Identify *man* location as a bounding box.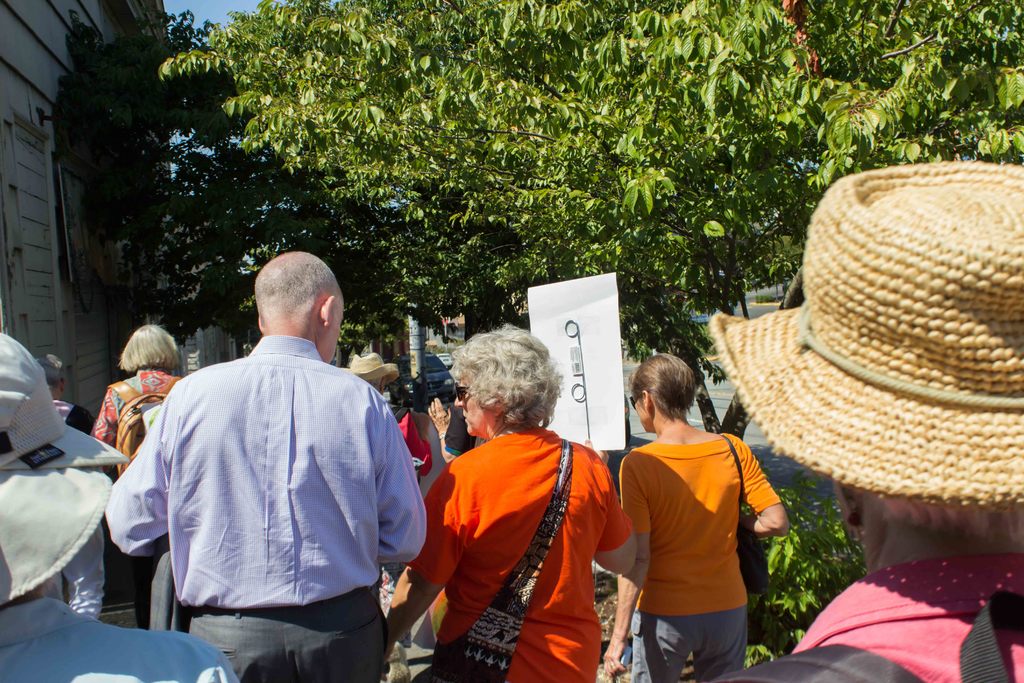
bbox=(102, 253, 428, 682).
